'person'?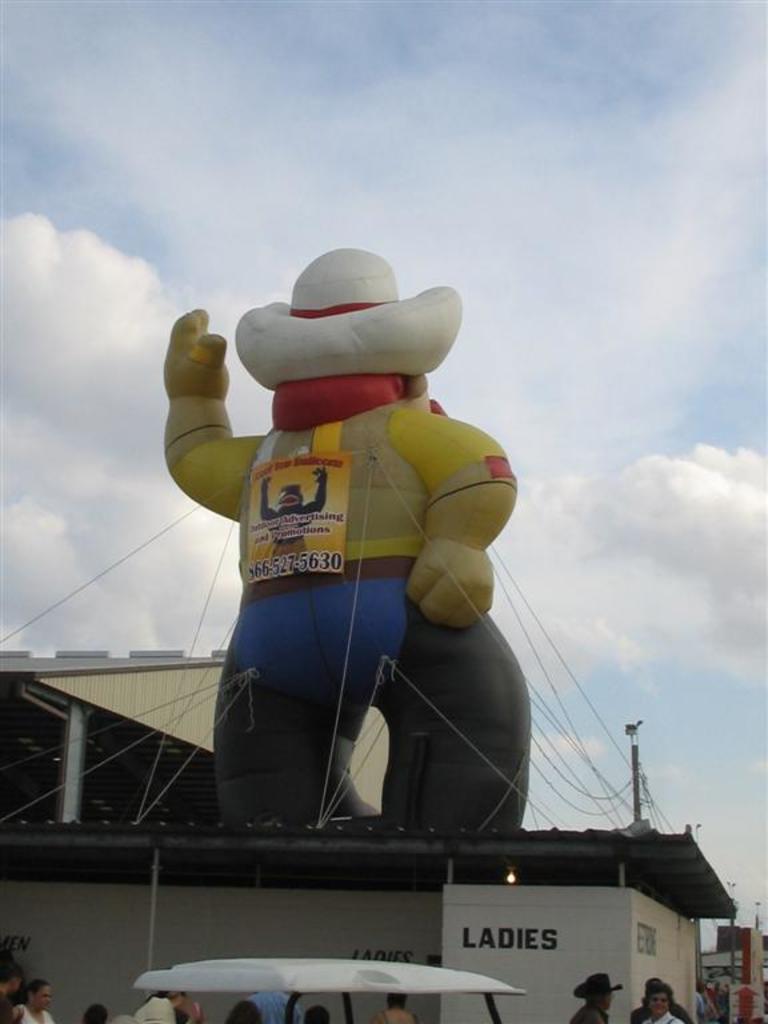
15 979 53 1023
